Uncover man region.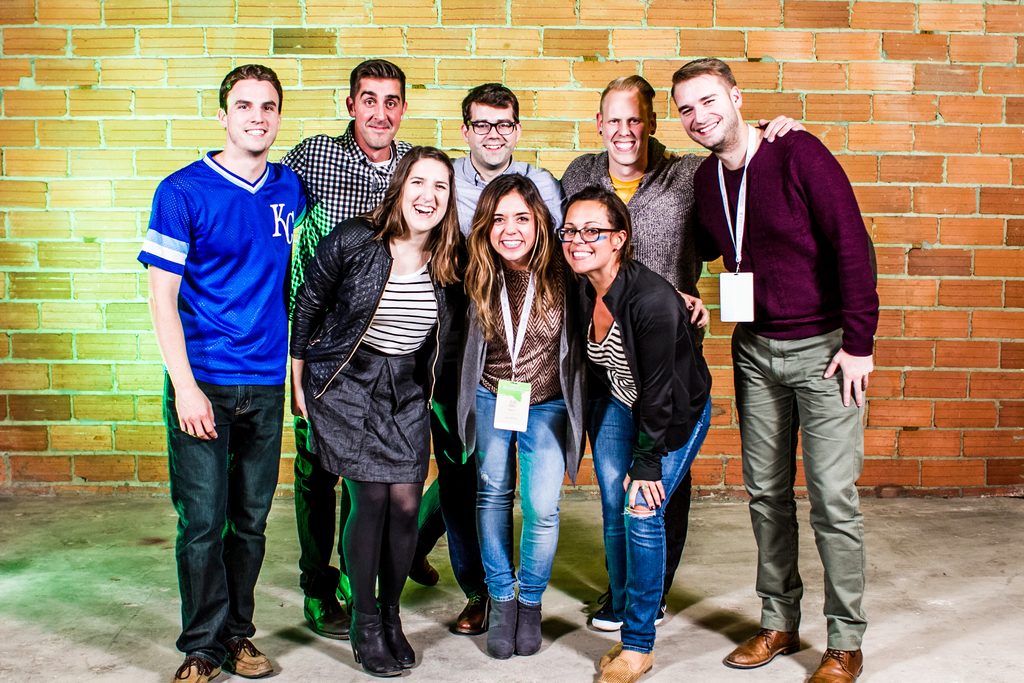
Uncovered: 280,58,414,636.
